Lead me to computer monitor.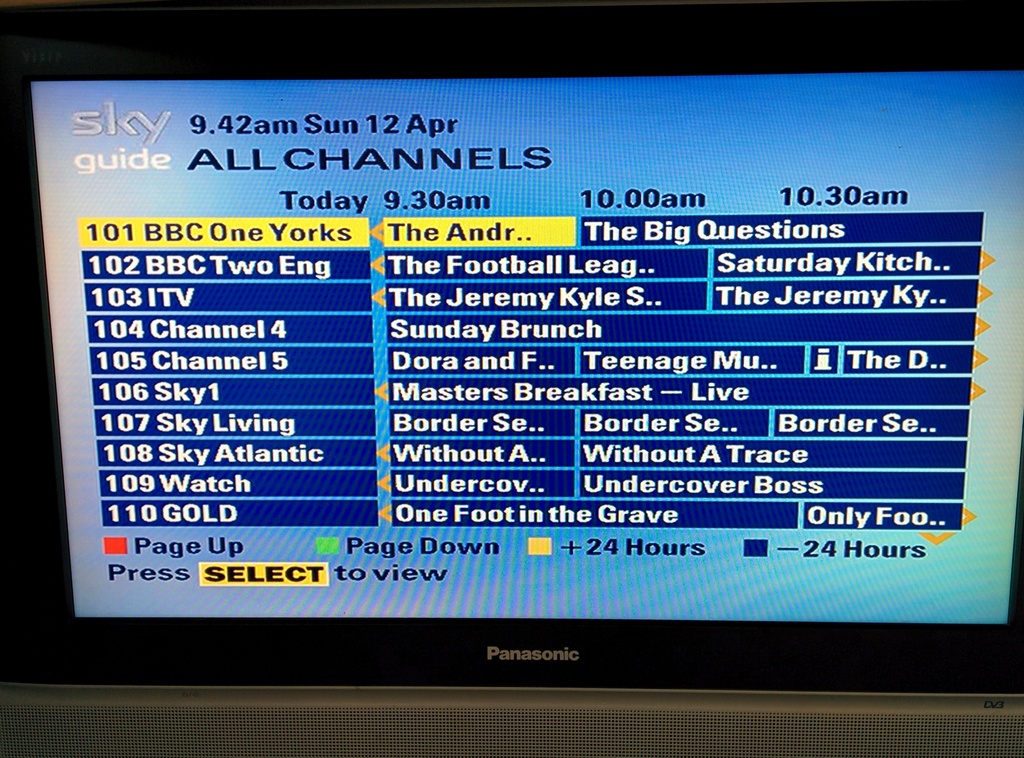
Lead to bbox(0, 0, 1023, 740).
